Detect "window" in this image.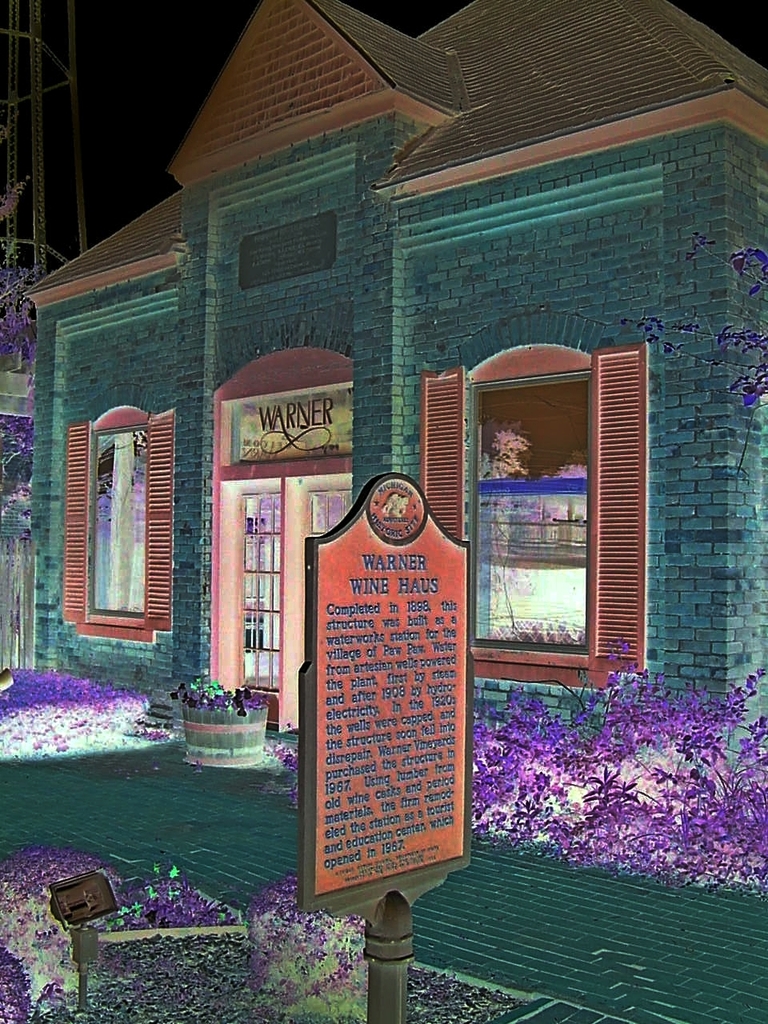
Detection: {"x1": 58, "y1": 410, "x2": 176, "y2": 651}.
